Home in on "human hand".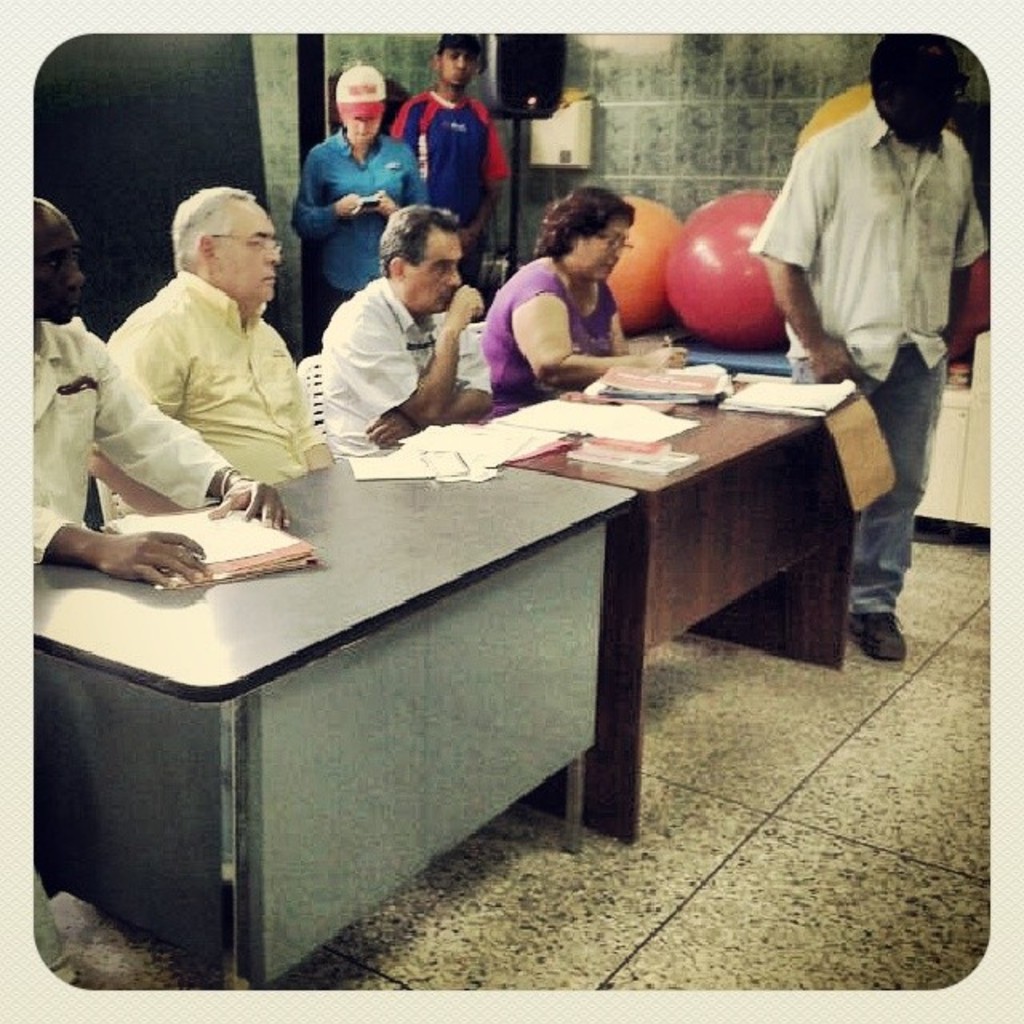
Homed in at 37:506:226:597.
